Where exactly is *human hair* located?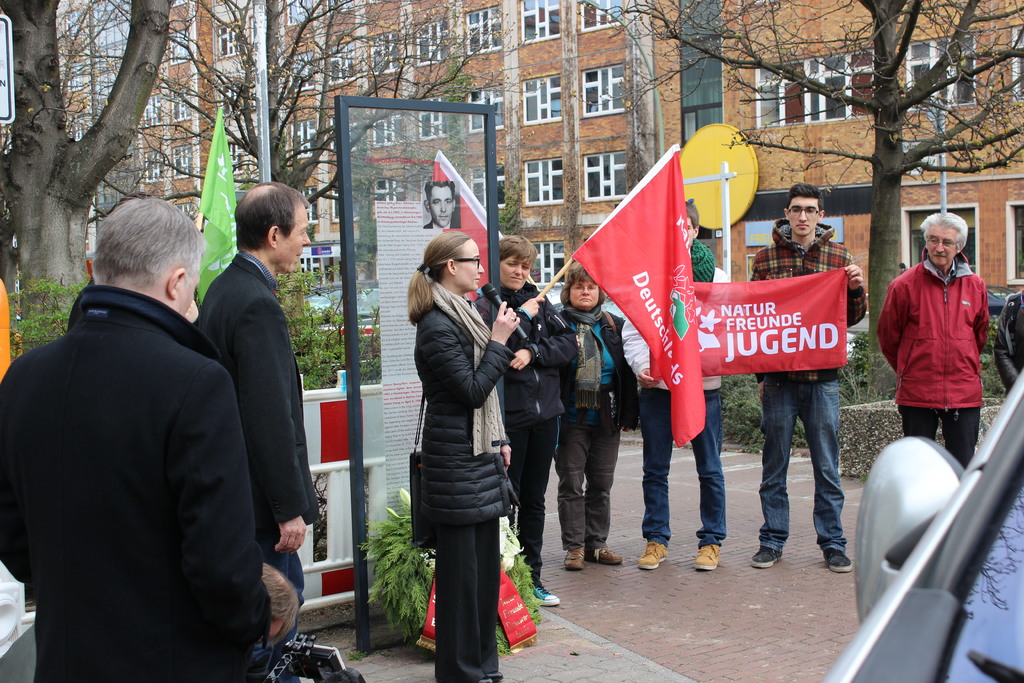
Its bounding box is <bbox>428, 182, 456, 191</bbox>.
